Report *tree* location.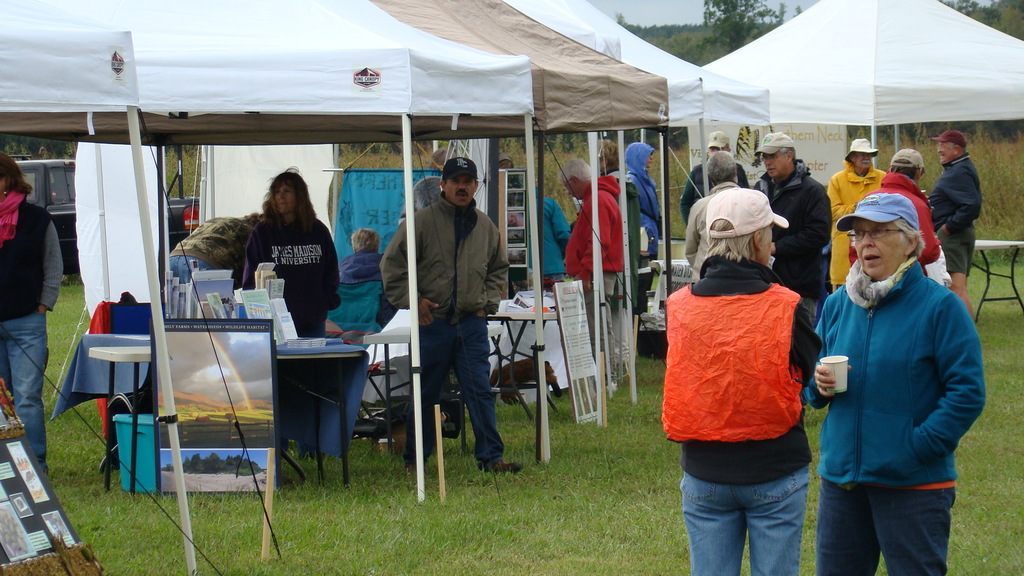
Report: select_region(933, 0, 1004, 30).
